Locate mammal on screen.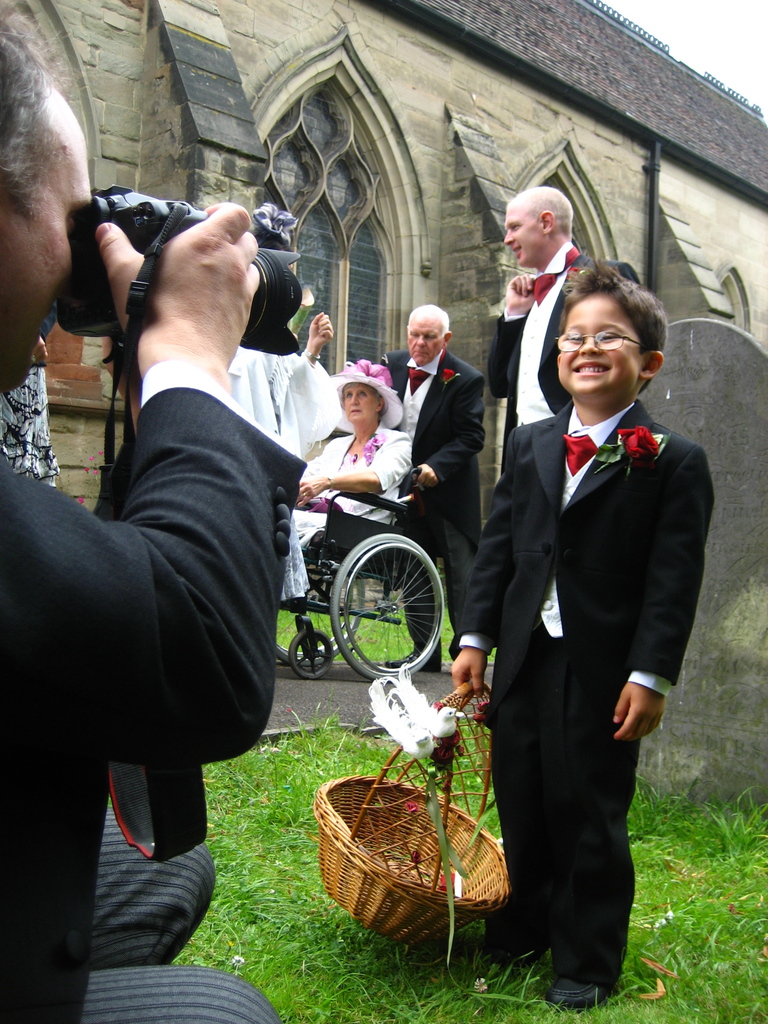
On screen at 282,355,417,603.
